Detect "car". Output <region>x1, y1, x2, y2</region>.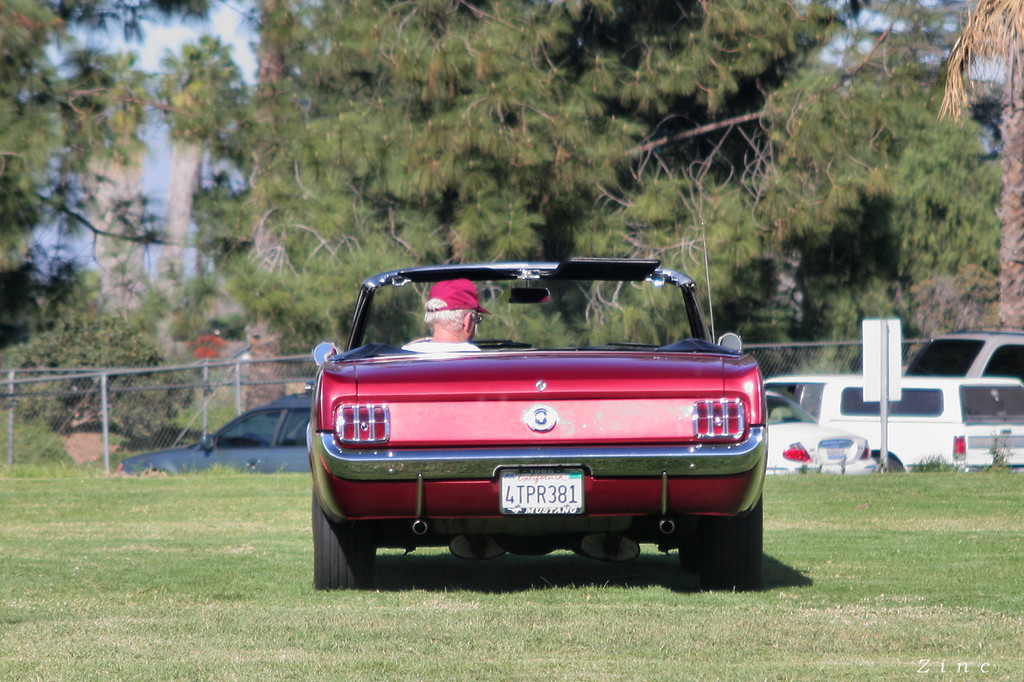
<region>302, 263, 779, 596</region>.
